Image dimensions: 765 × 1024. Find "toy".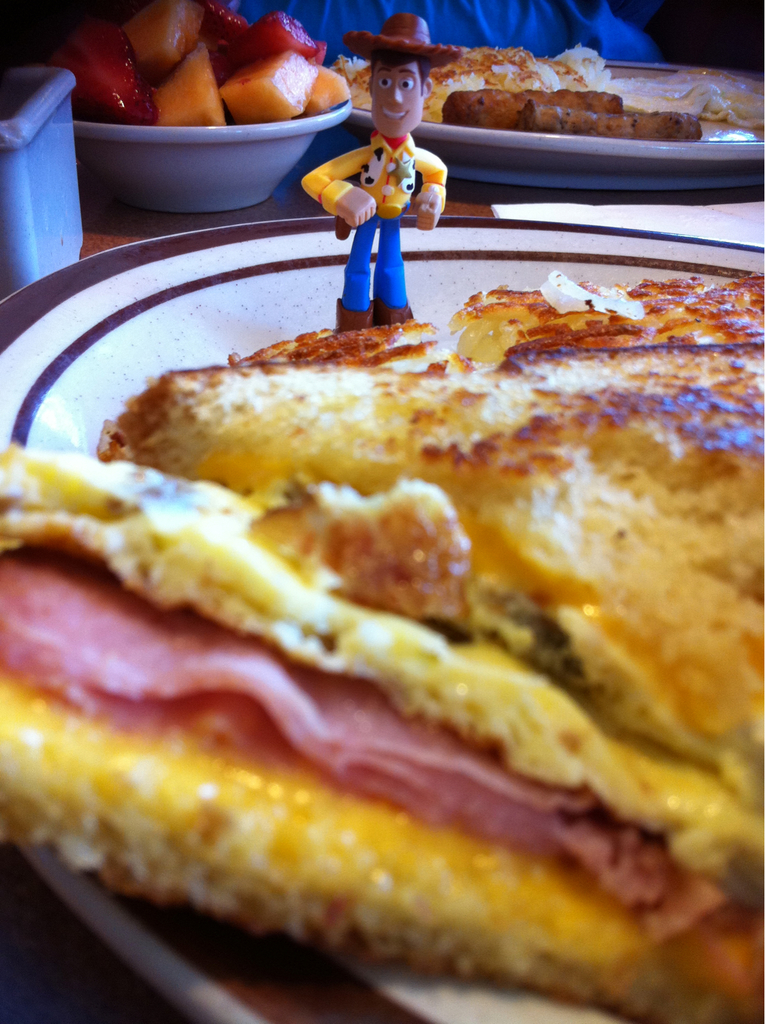
BBox(294, 0, 463, 332).
